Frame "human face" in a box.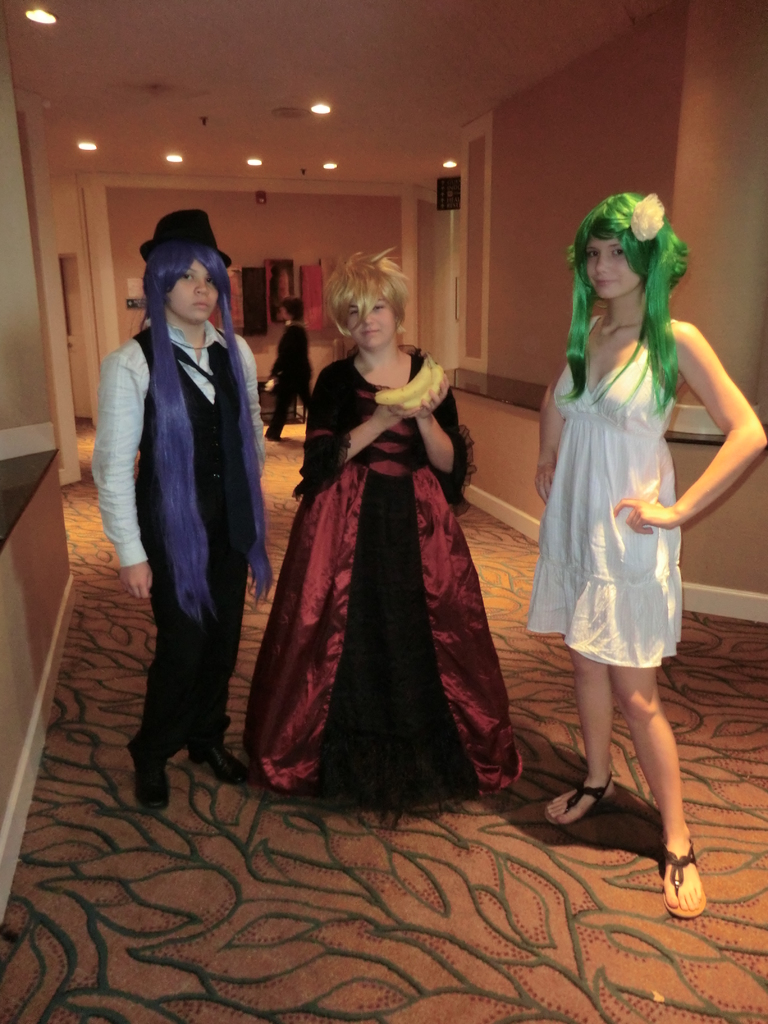
BBox(164, 259, 219, 323).
